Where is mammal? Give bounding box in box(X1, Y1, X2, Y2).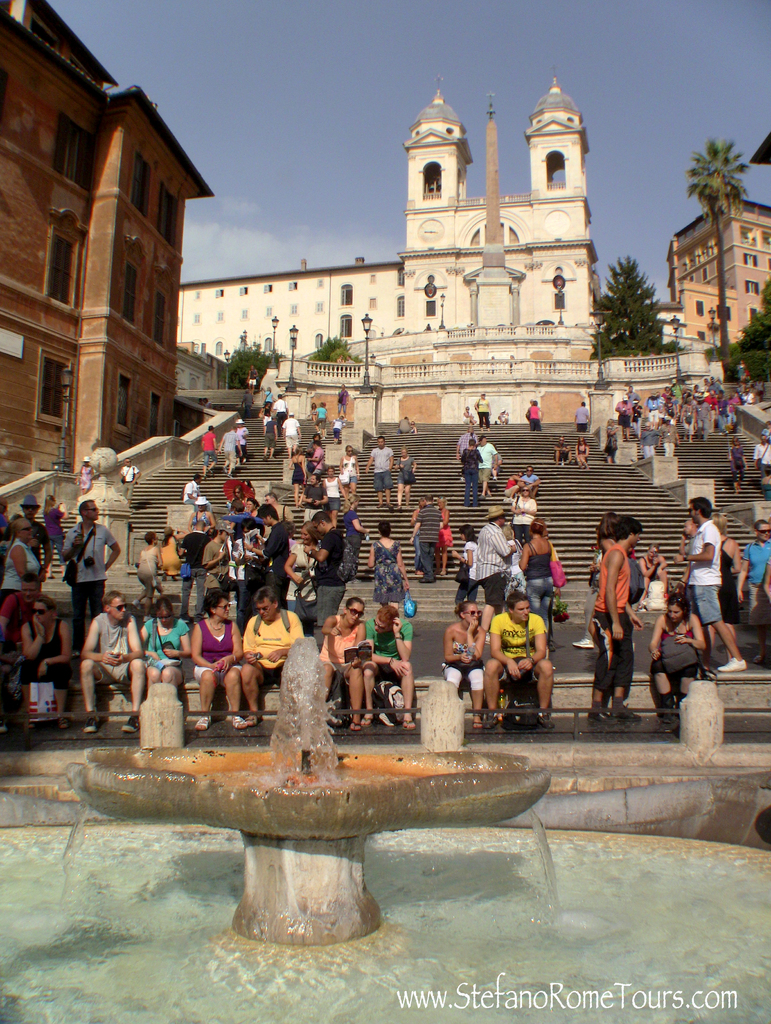
box(440, 600, 485, 729).
